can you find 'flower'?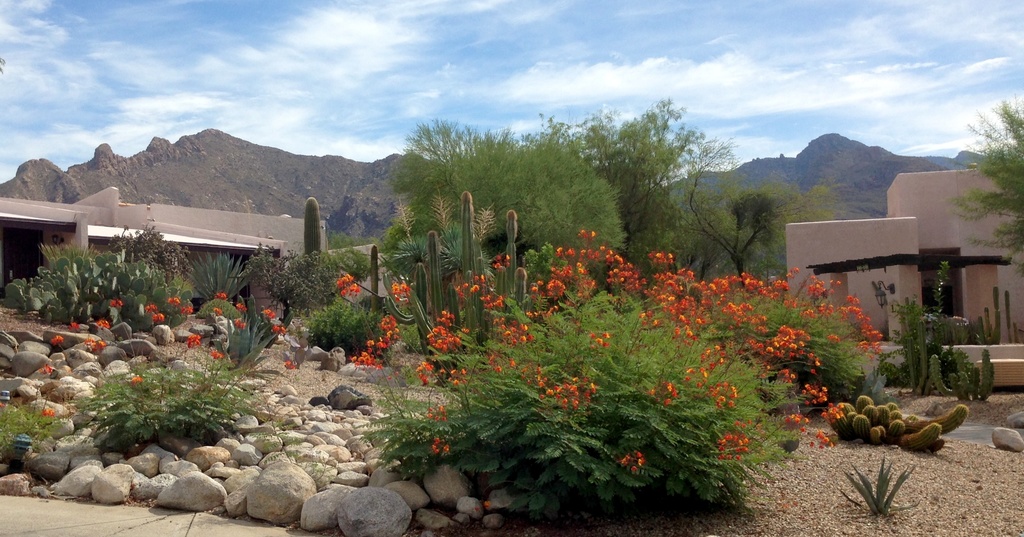
Yes, bounding box: box(150, 313, 164, 321).
